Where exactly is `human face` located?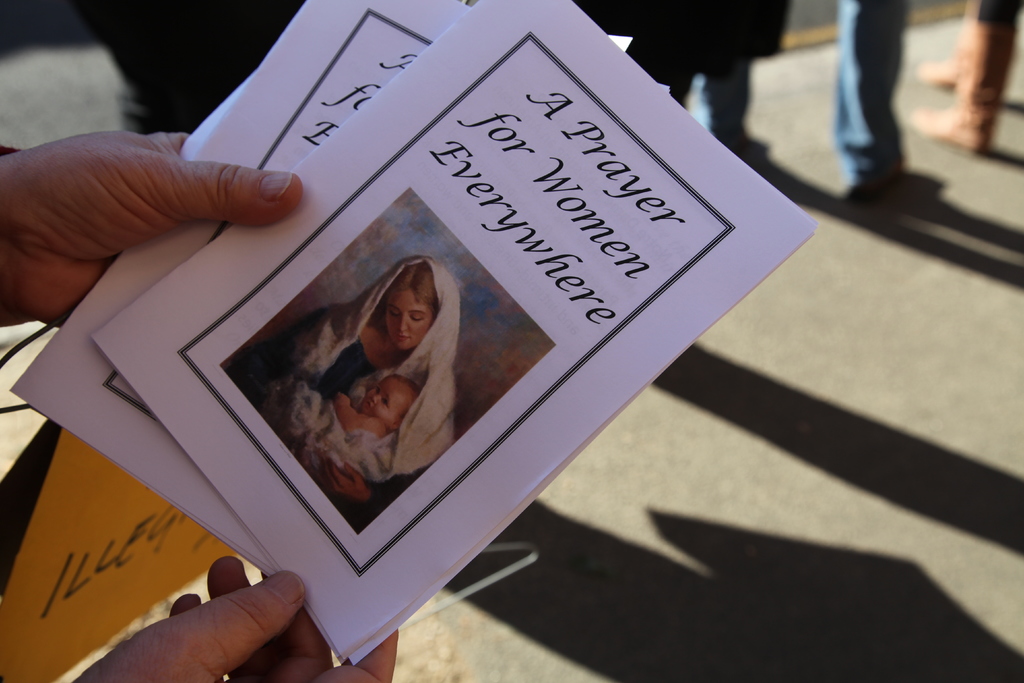
Its bounding box is <region>387, 290, 432, 347</region>.
